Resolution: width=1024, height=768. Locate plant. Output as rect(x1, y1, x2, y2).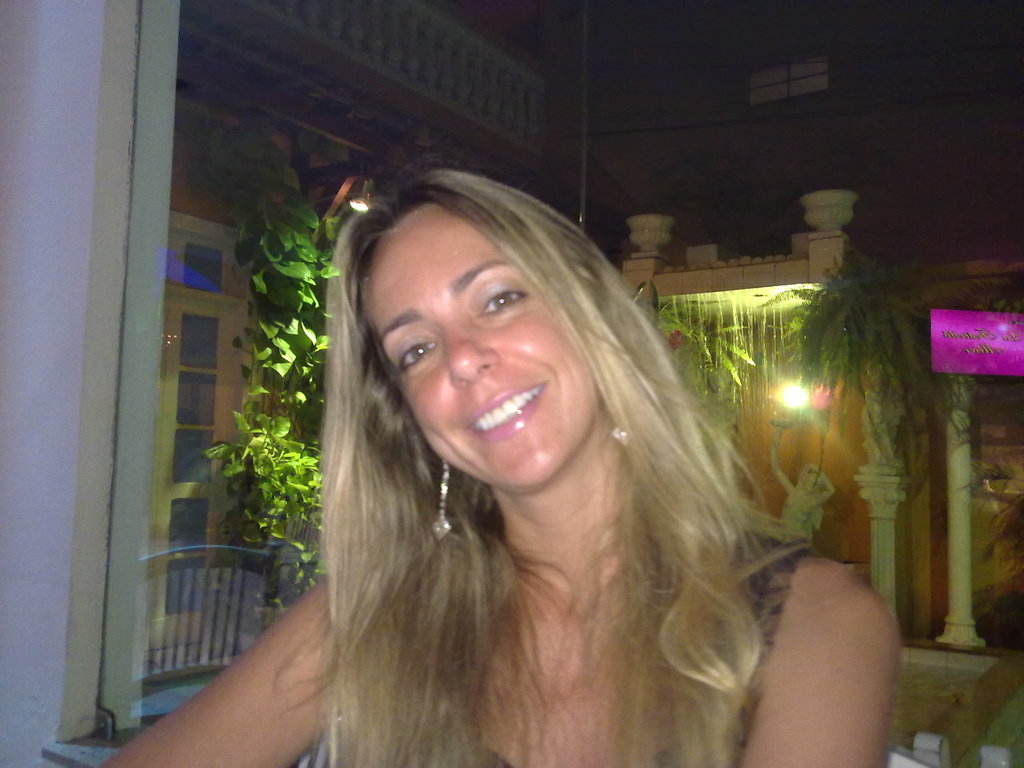
rect(976, 271, 1023, 321).
